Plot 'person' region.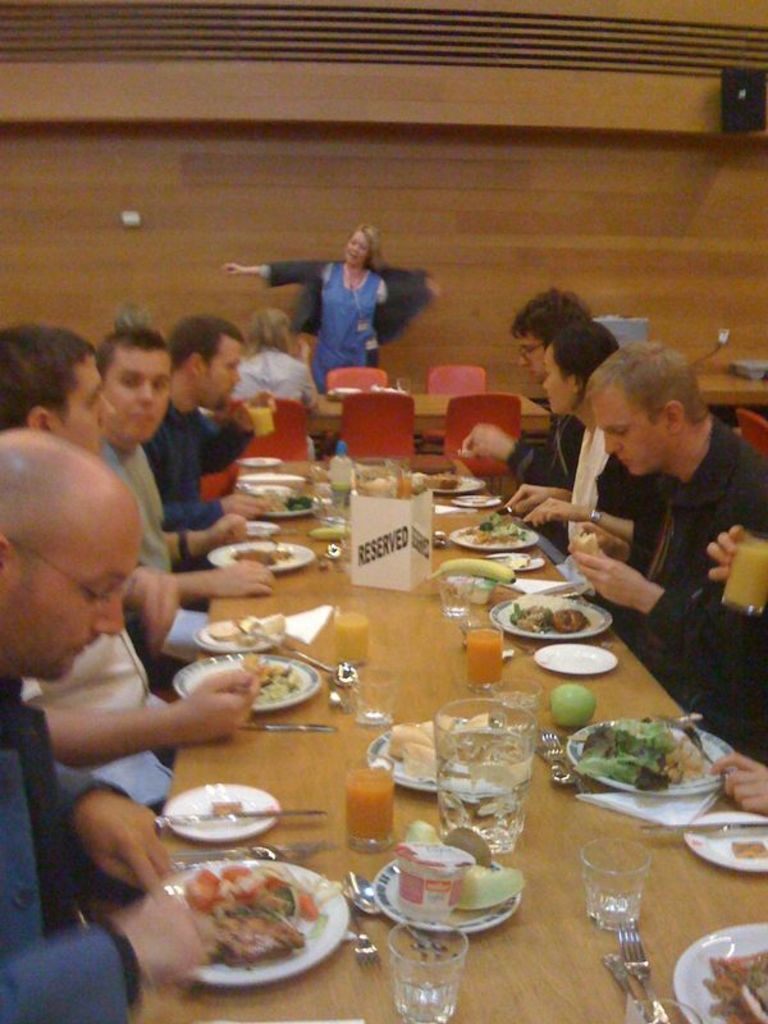
Plotted at [148,317,261,520].
